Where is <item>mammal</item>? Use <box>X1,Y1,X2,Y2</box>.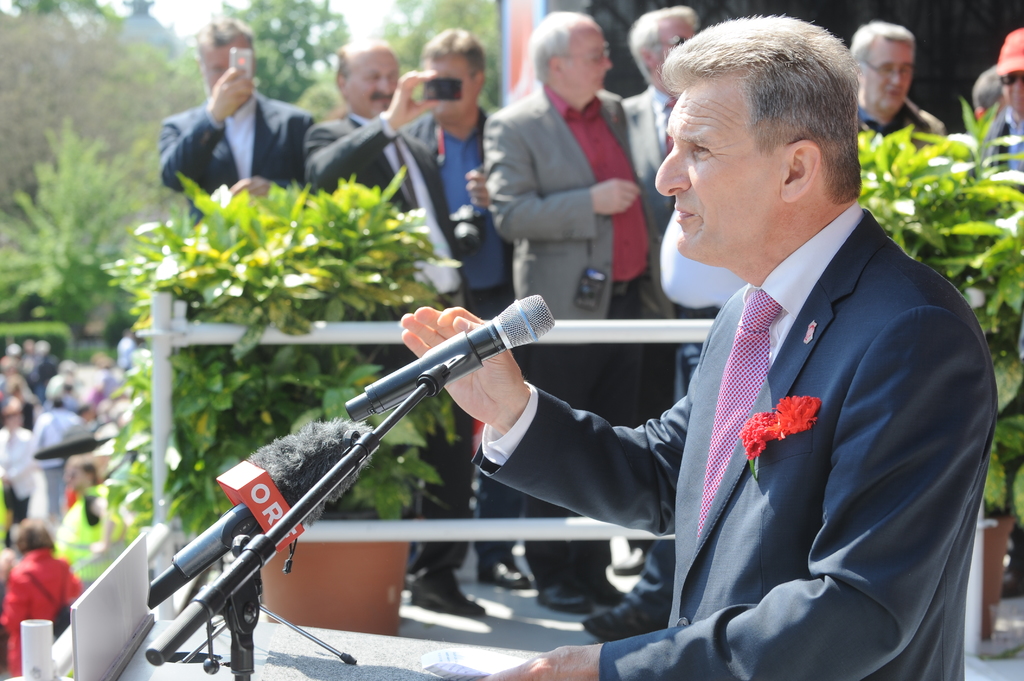
<box>404,26,504,581</box>.
